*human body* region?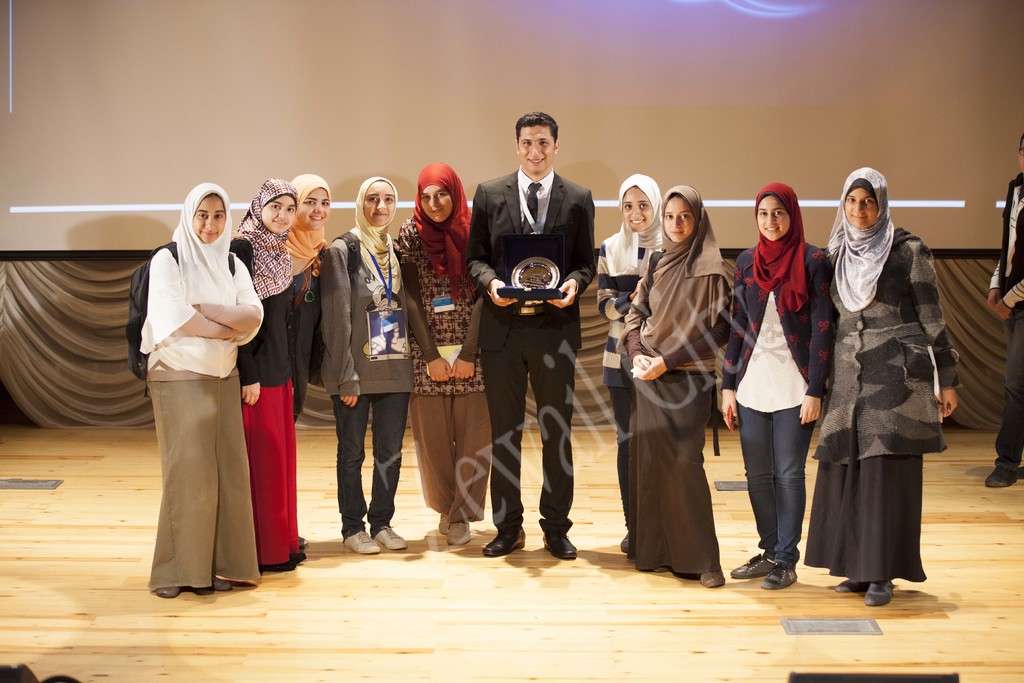
bbox=[327, 227, 408, 556]
